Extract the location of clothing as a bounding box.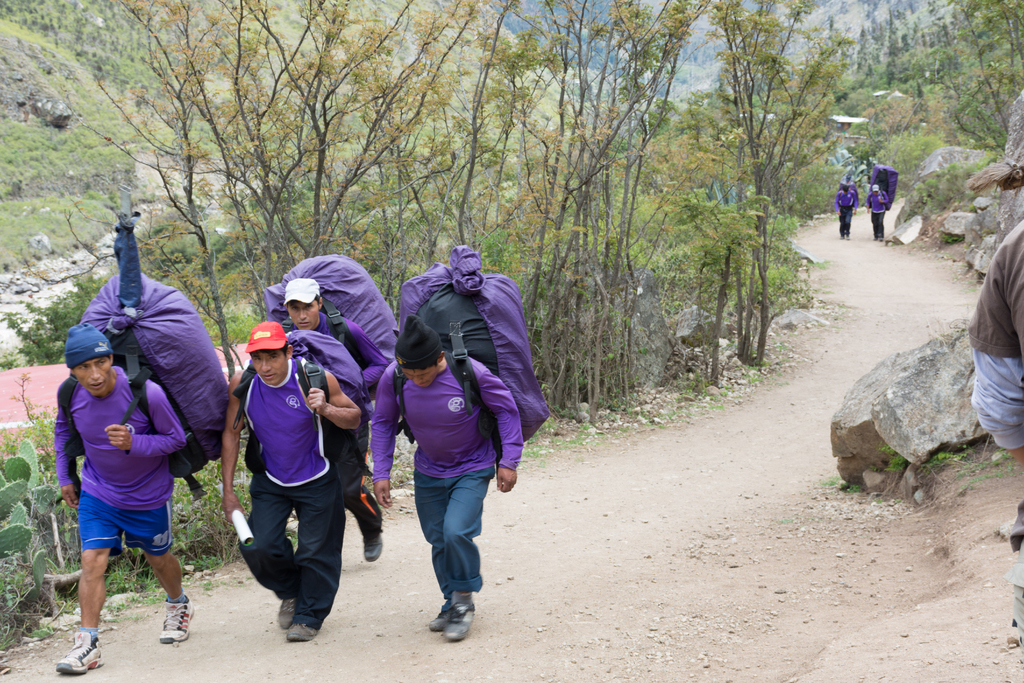
<bbox>871, 189, 888, 234</bbox>.
